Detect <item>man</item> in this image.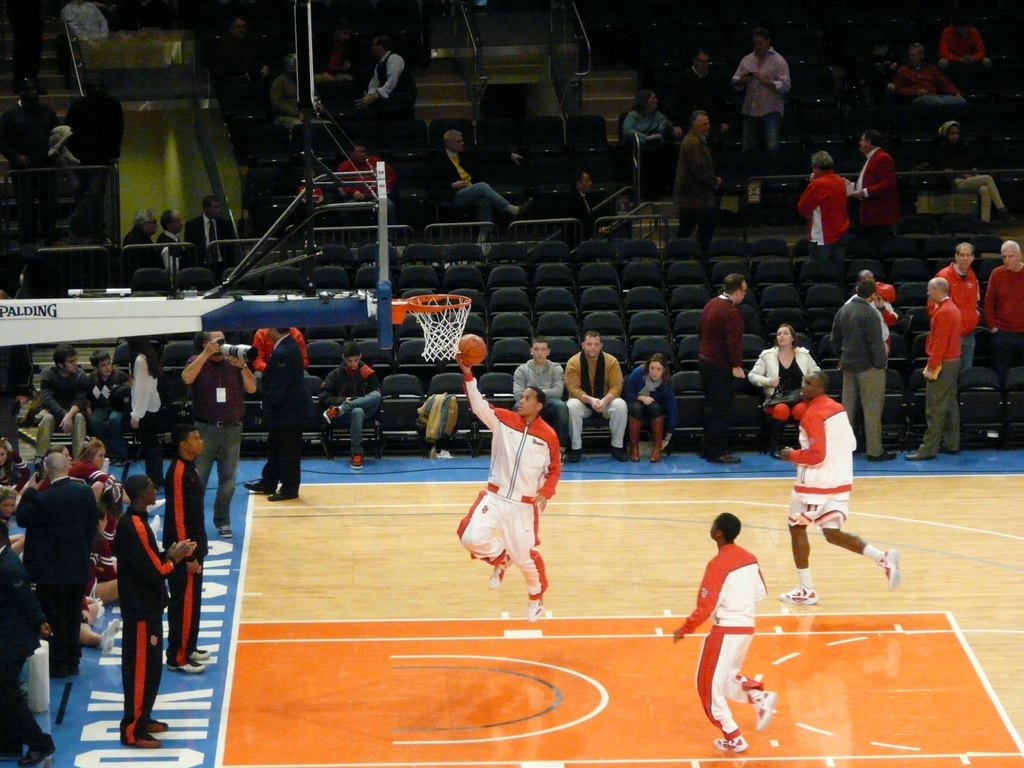
Detection: box=[509, 332, 563, 429].
